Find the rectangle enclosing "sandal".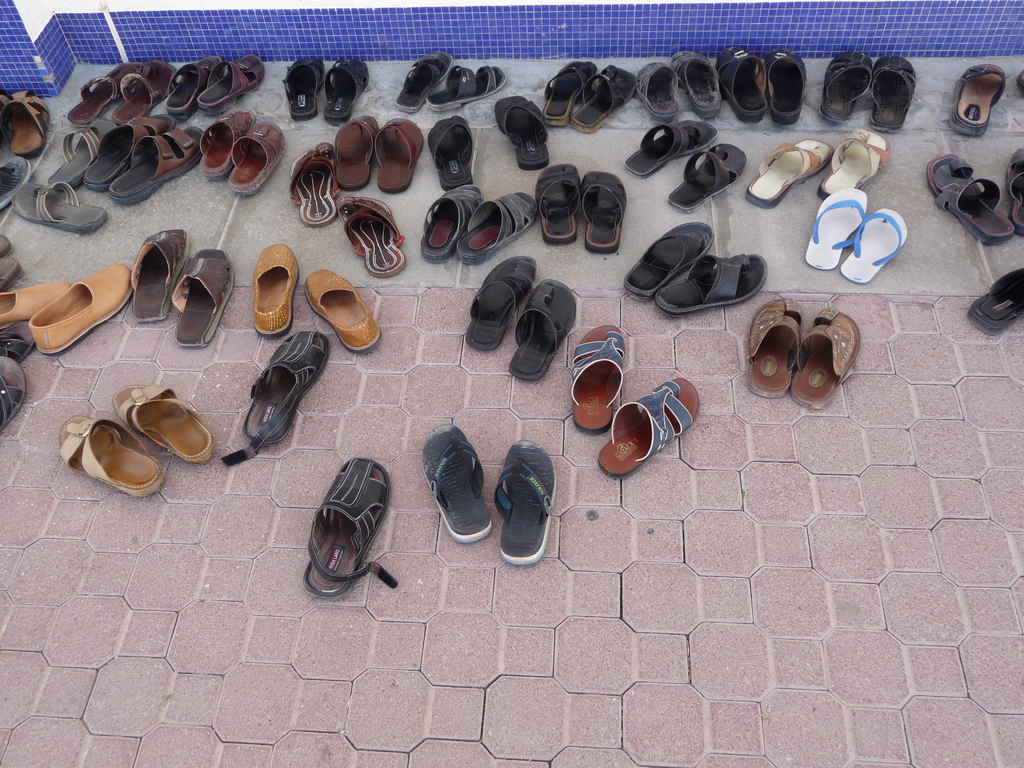
region(397, 51, 451, 111).
